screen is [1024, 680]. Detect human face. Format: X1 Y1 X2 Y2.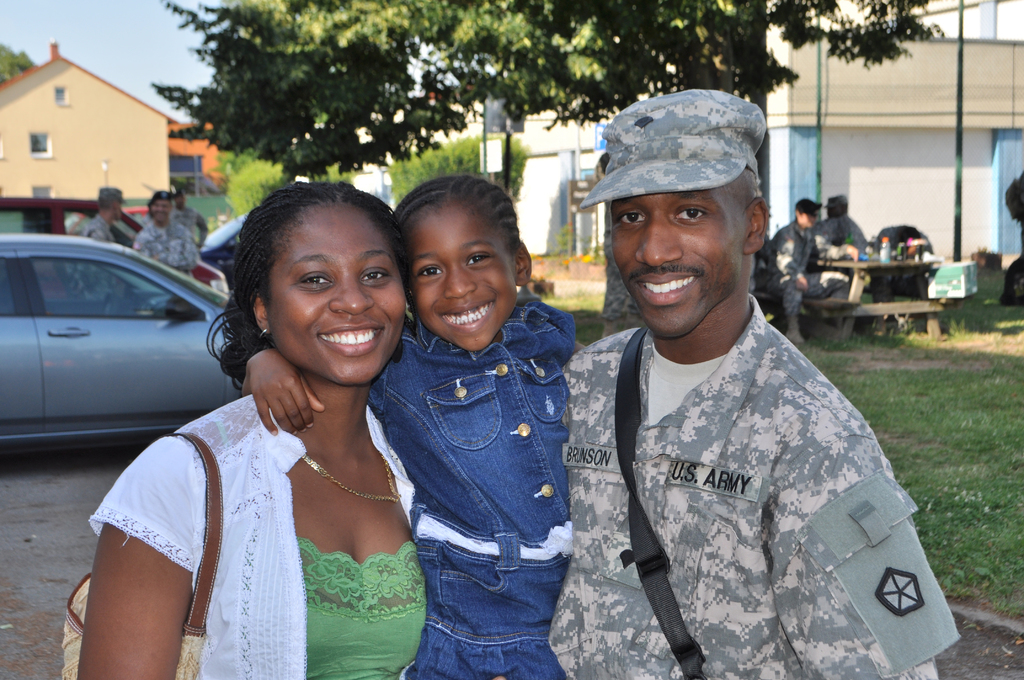
173 196 187 210.
